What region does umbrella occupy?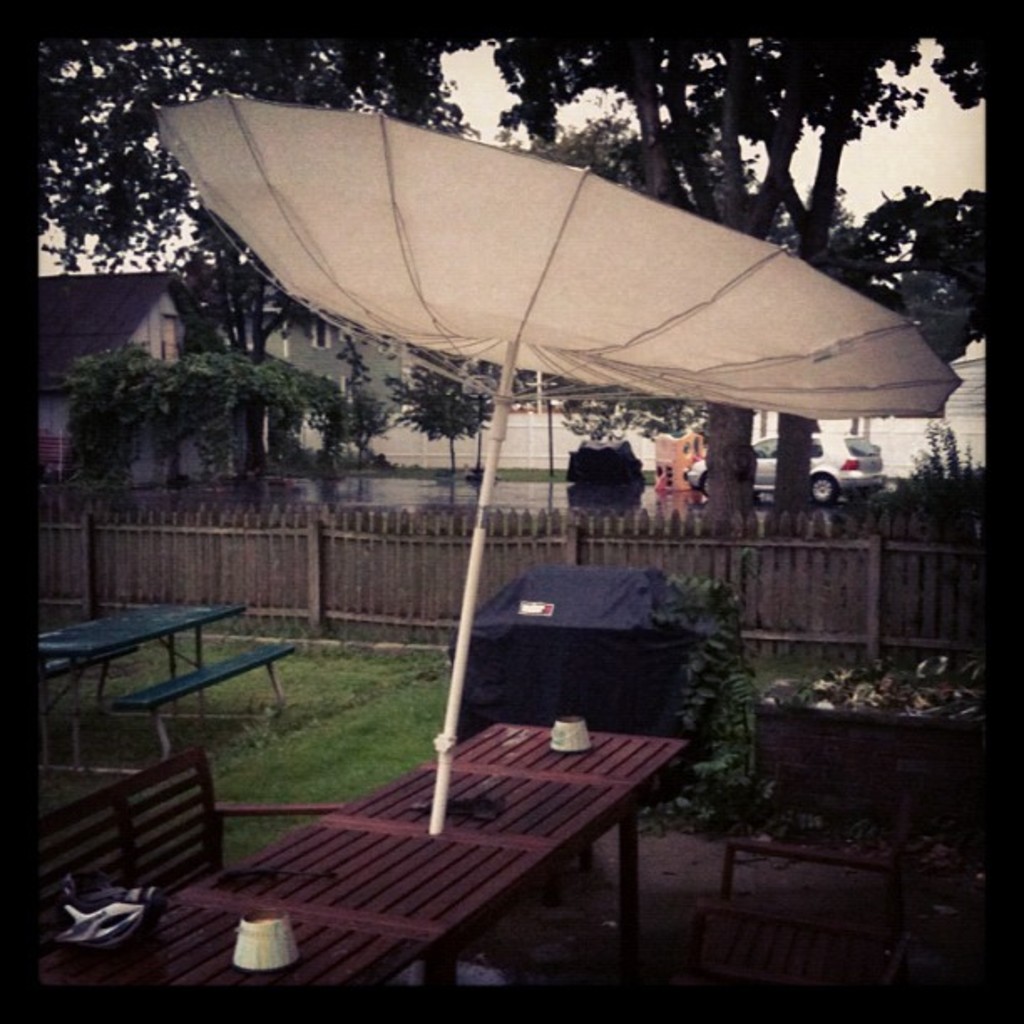
[149,84,967,982].
